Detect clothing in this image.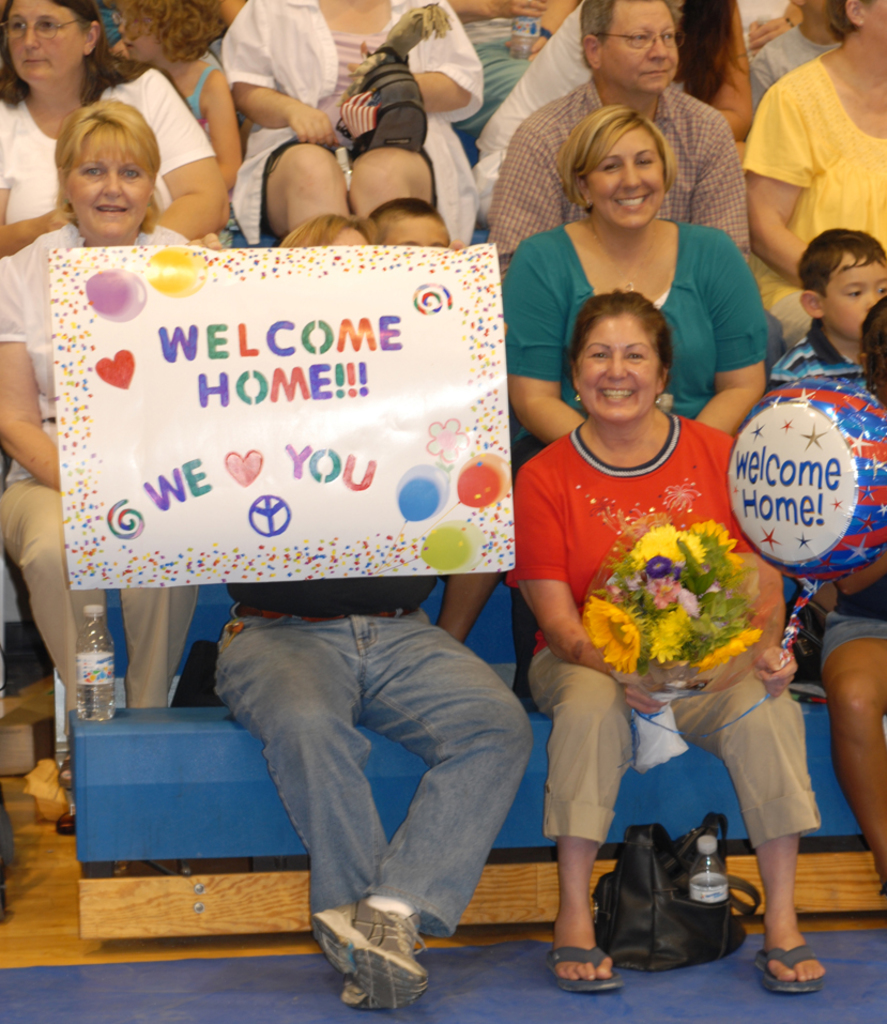
Detection: <bbox>447, 0, 533, 158</bbox>.
